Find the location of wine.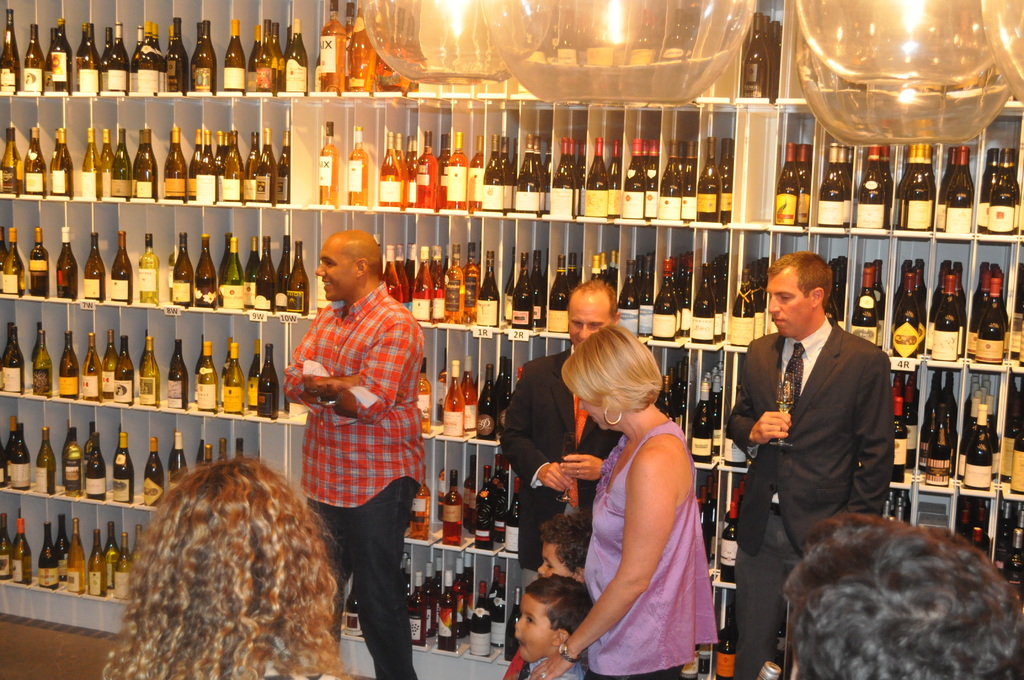
Location: 3,412,14,486.
